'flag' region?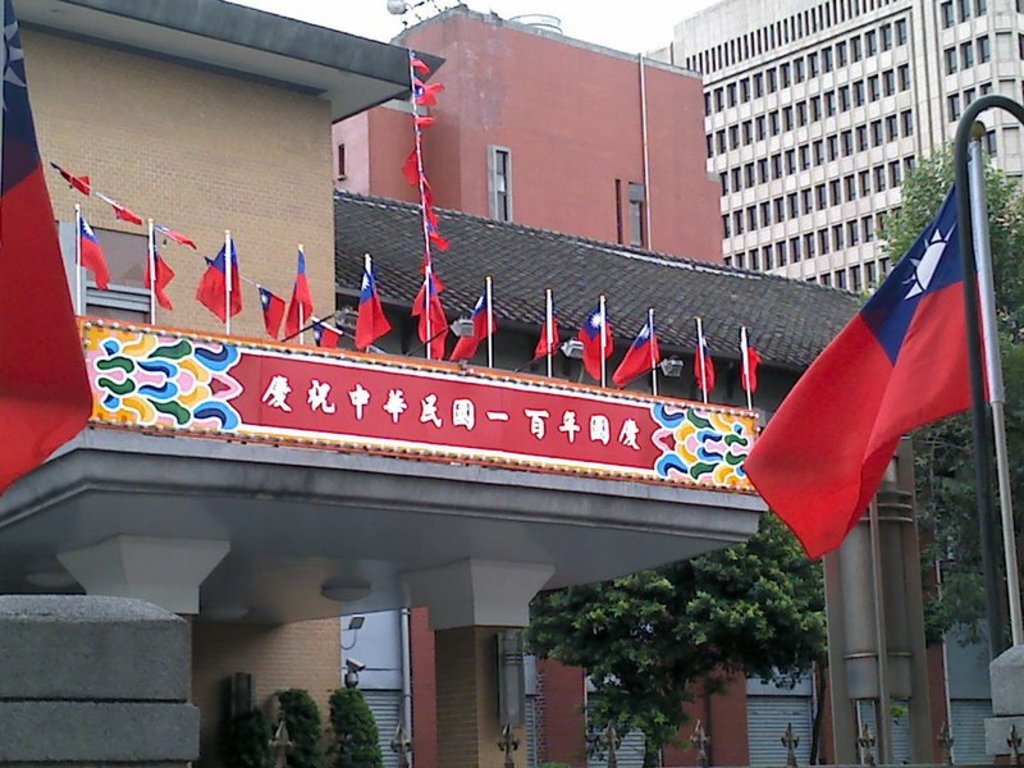
[left=403, top=138, right=419, bottom=187]
